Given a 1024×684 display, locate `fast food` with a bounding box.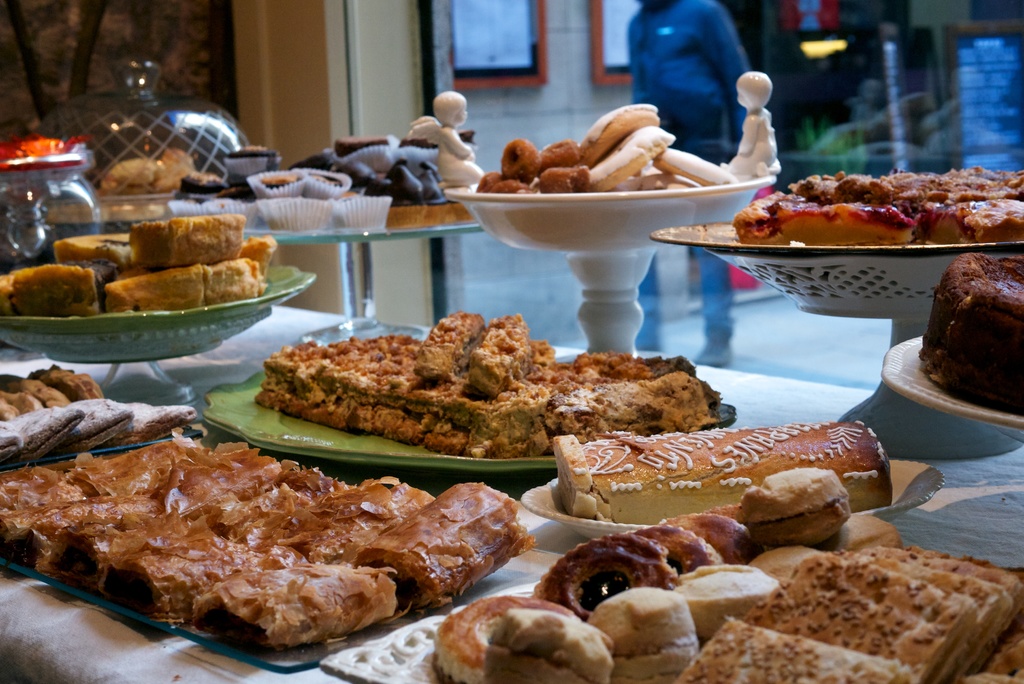
Located: locate(485, 612, 611, 683).
